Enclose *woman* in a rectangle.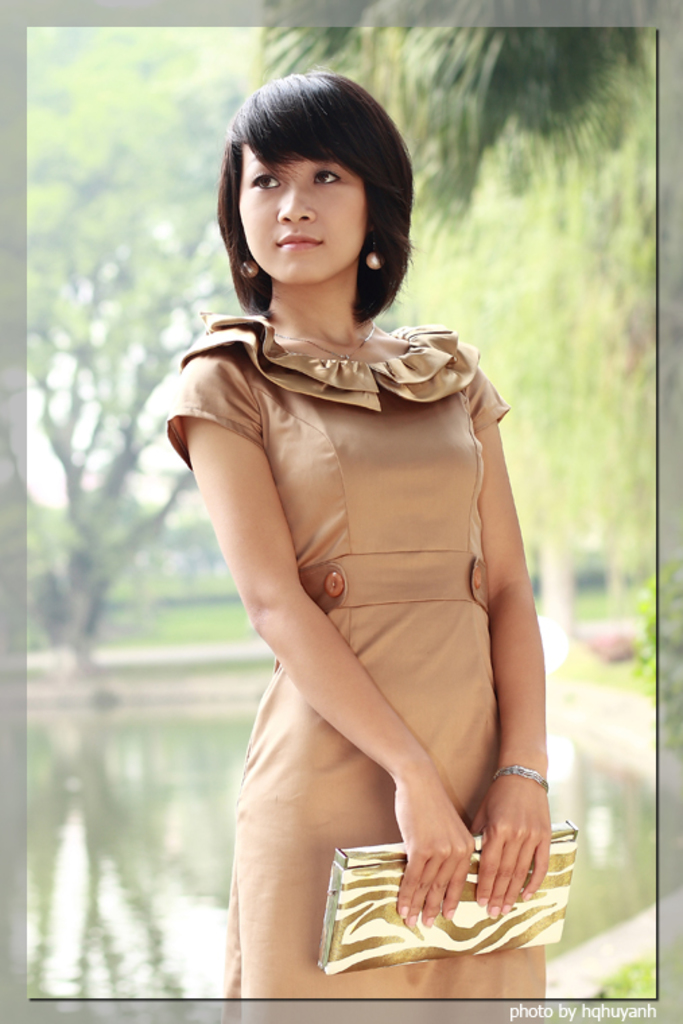
locate(158, 67, 550, 1023).
